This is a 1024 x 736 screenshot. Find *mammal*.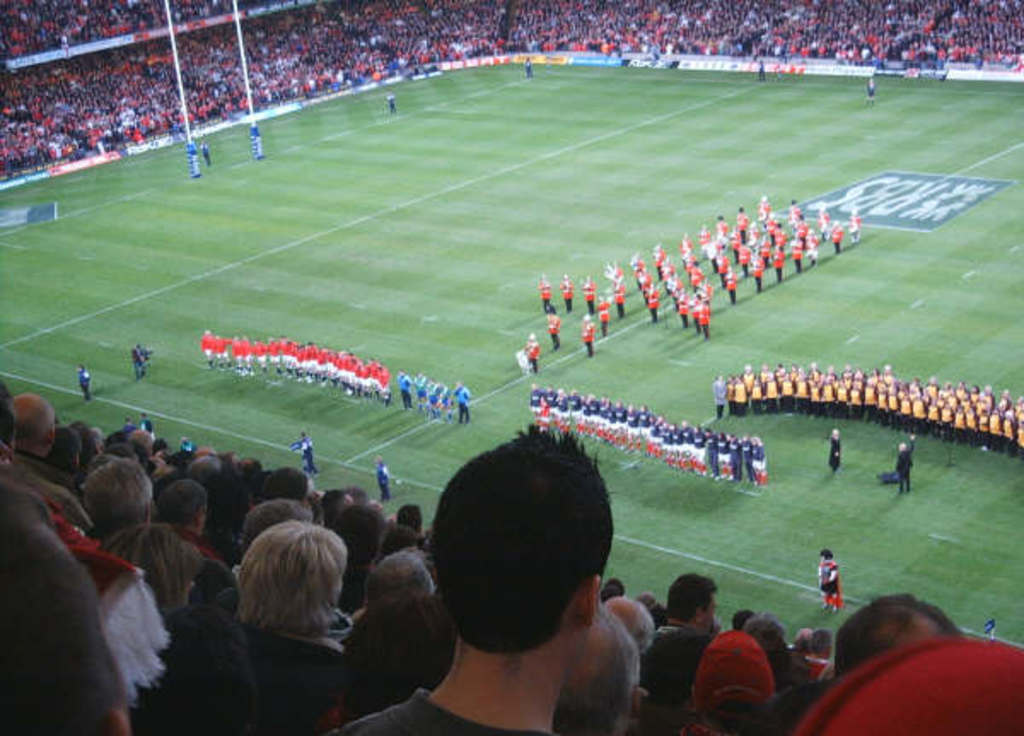
Bounding box: 608 261 621 282.
